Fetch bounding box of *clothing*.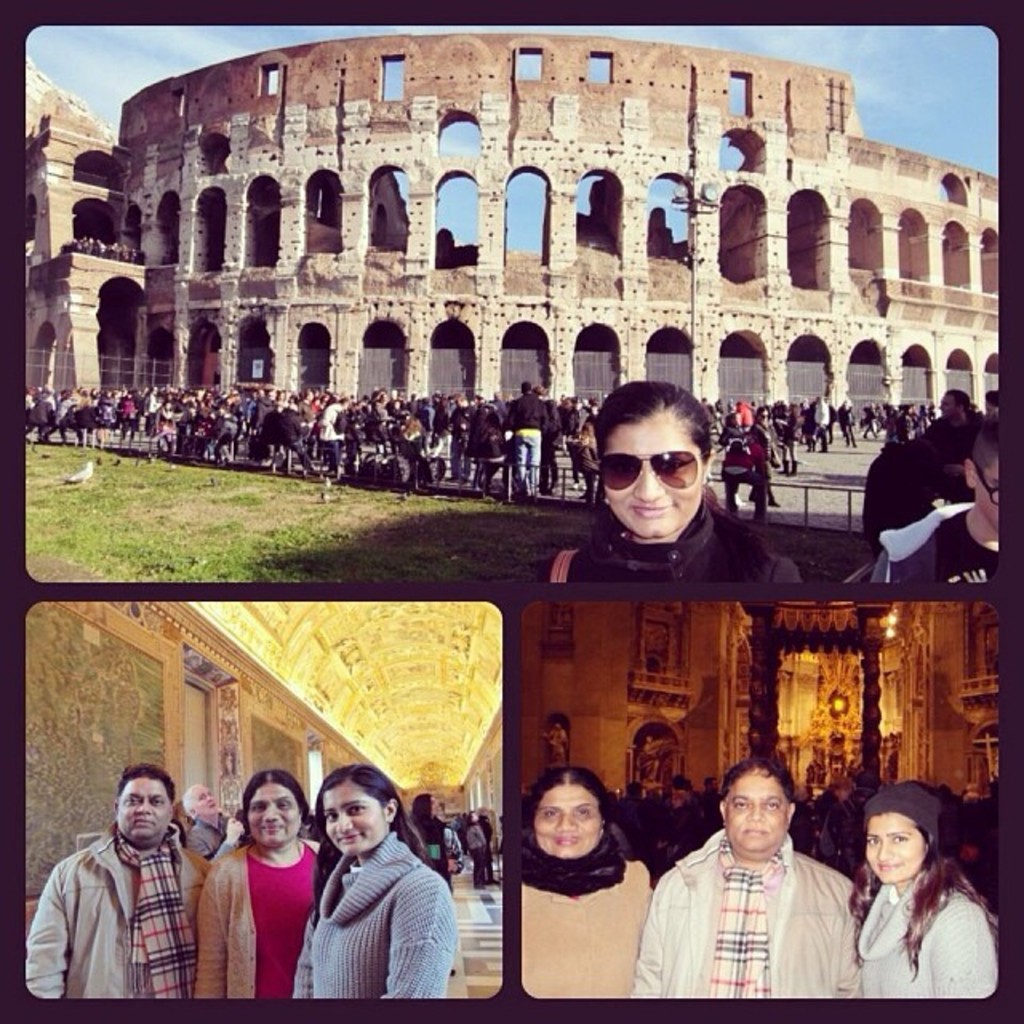
Bbox: (515,853,656,1006).
